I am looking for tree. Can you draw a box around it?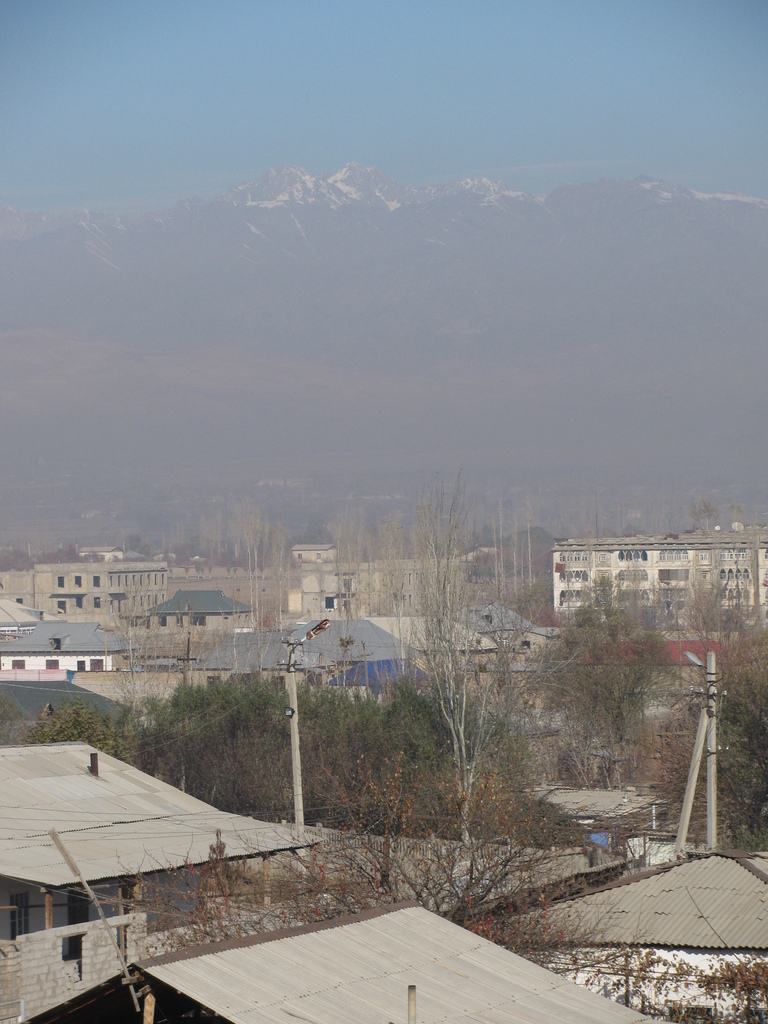
Sure, the bounding box is locate(19, 695, 132, 764).
